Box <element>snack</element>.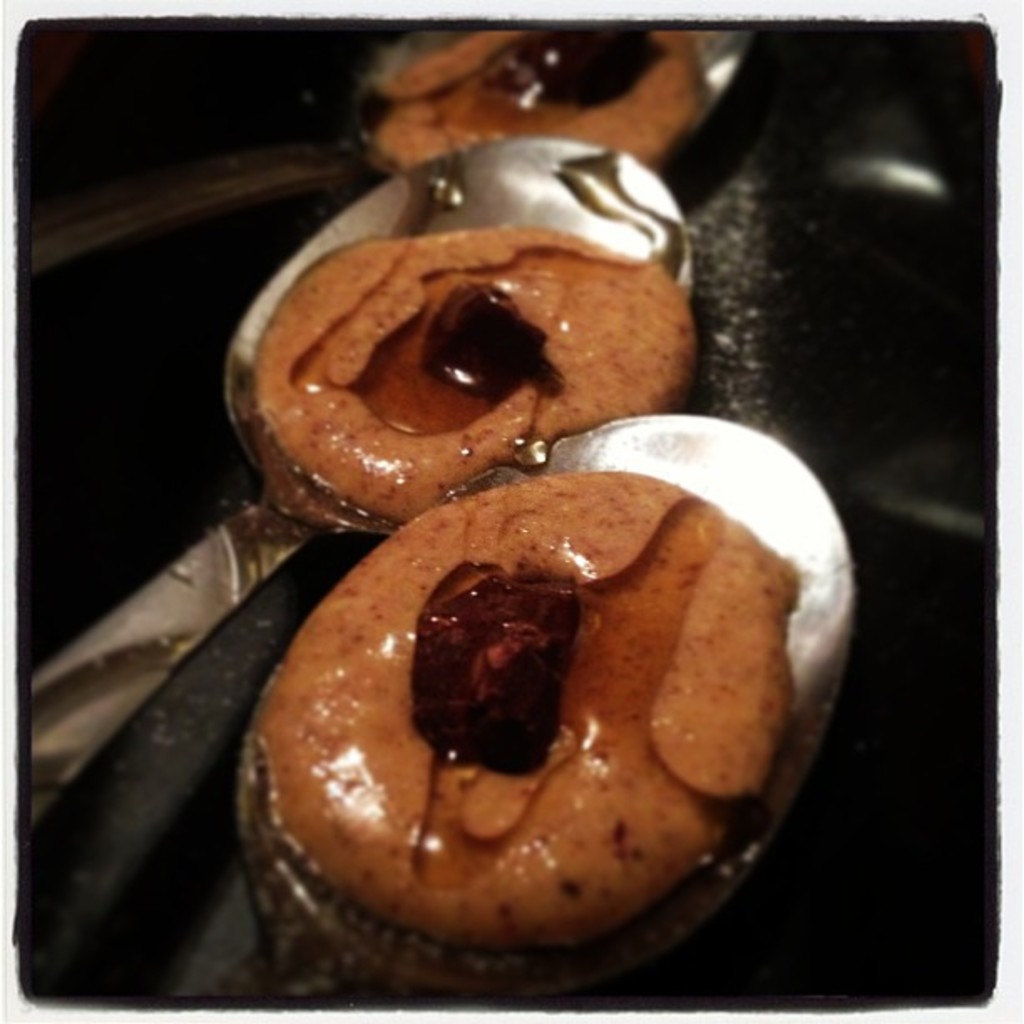
[216,433,823,1017].
